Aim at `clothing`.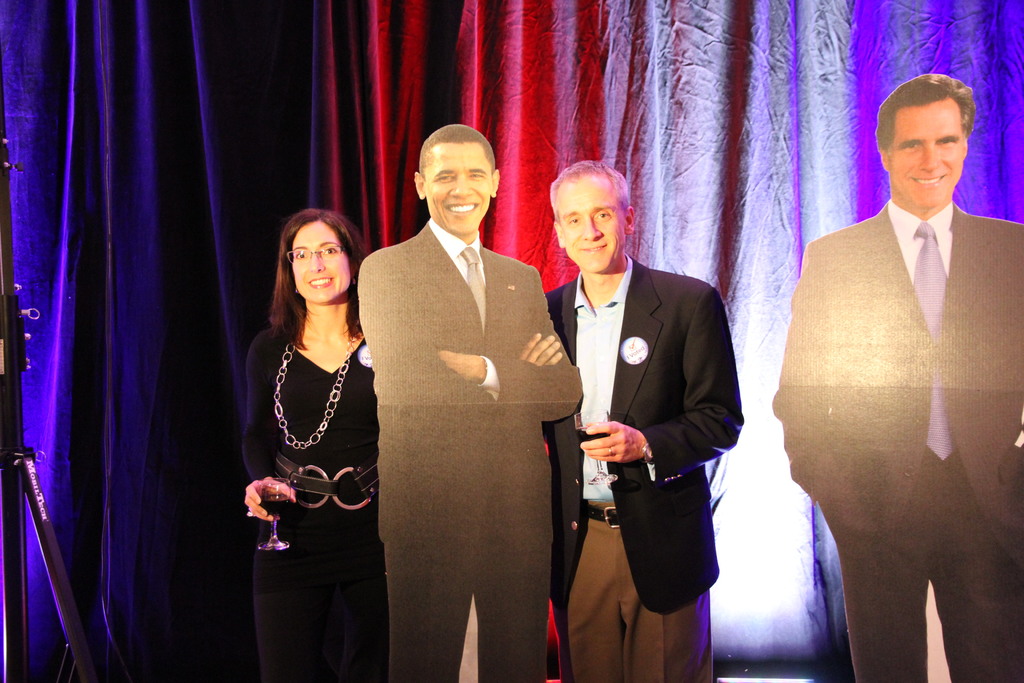
Aimed at locate(362, 224, 579, 682).
